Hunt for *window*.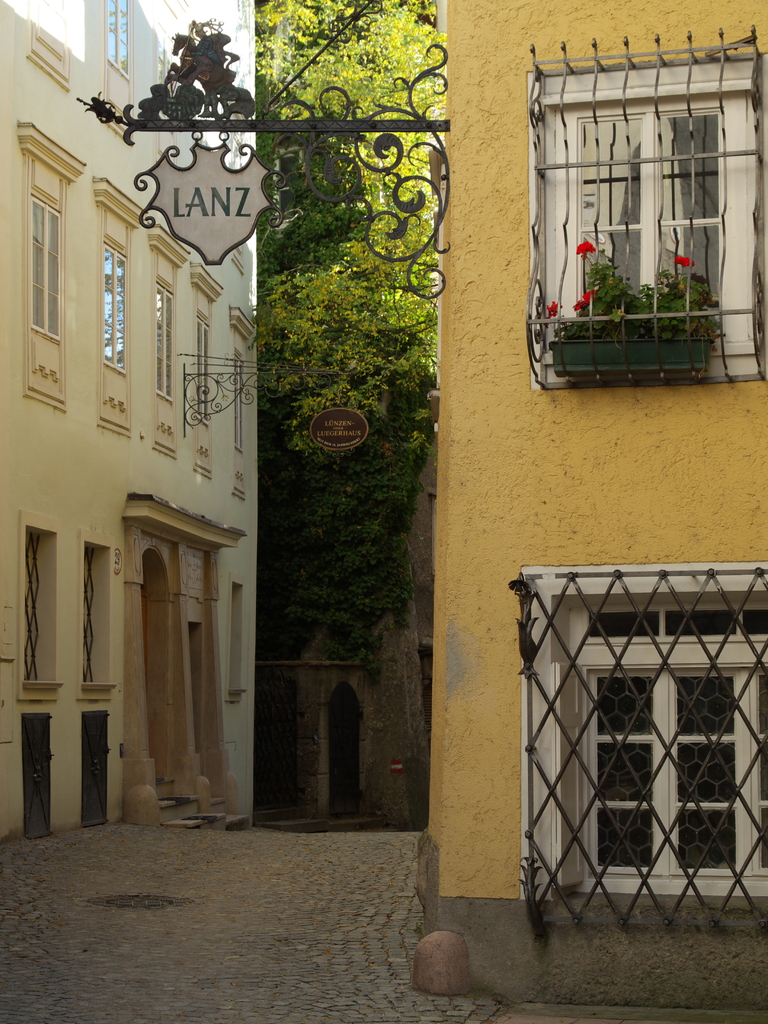
Hunted down at 196, 312, 212, 431.
